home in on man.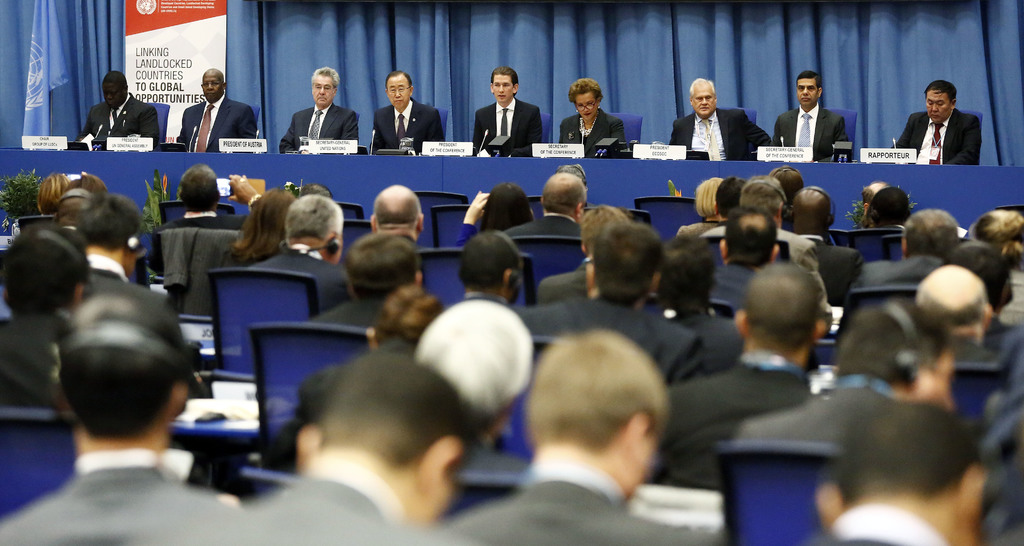
Homed in at Rect(858, 178, 887, 209).
